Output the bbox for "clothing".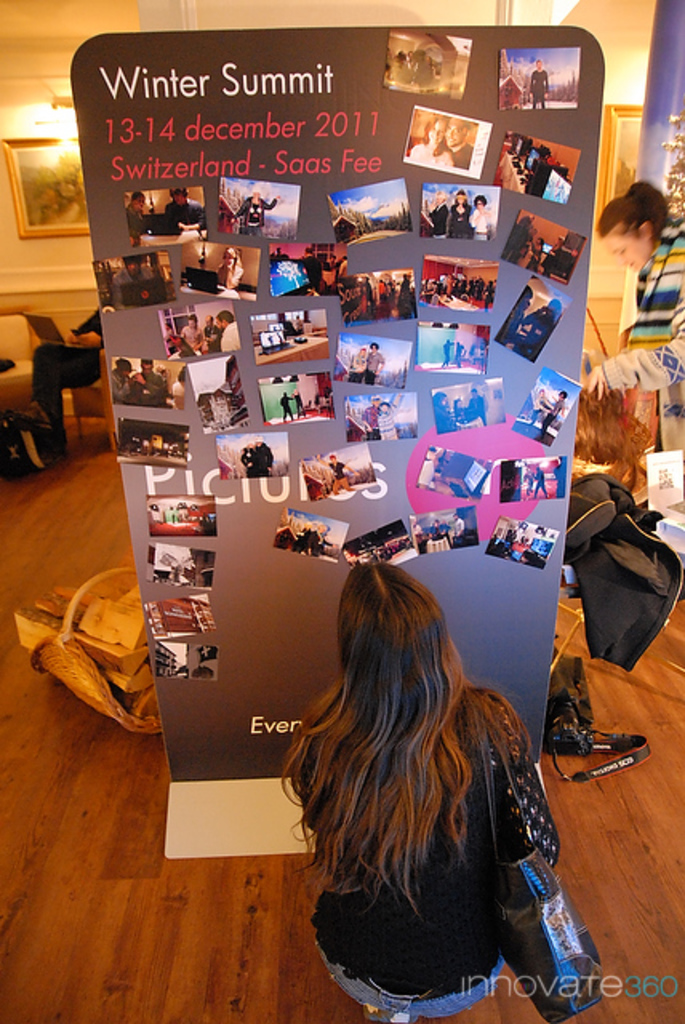
(x1=405, y1=138, x2=456, y2=173).
